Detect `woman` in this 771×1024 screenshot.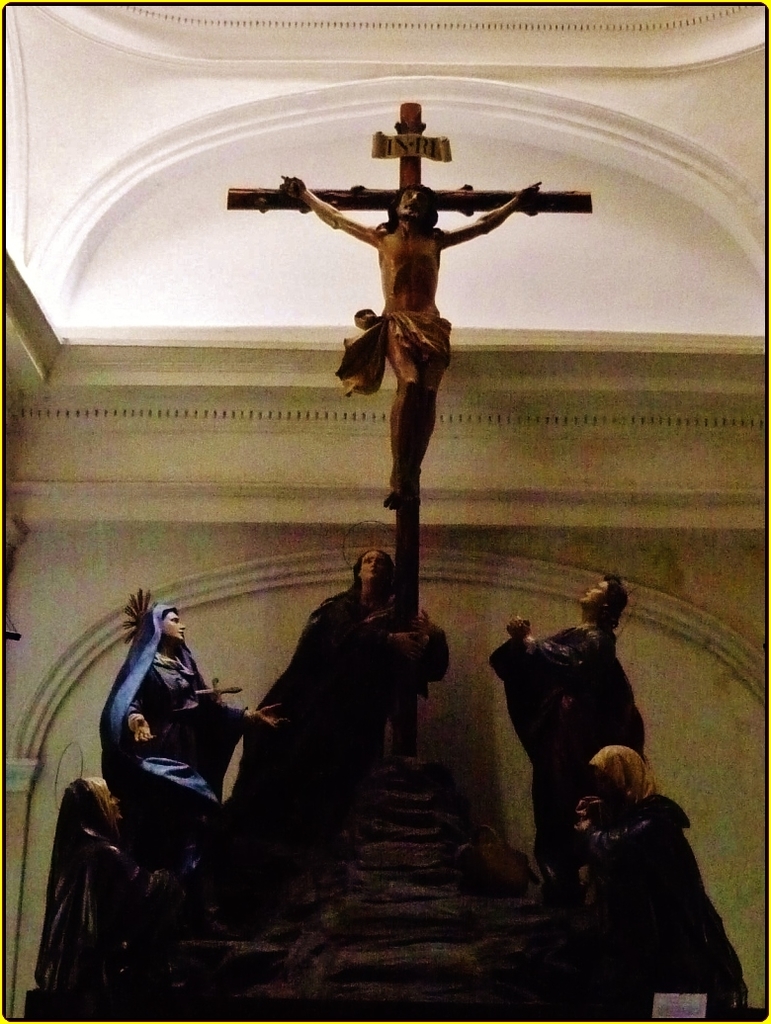
Detection: (left=272, top=547, right=463, bottom=826).
